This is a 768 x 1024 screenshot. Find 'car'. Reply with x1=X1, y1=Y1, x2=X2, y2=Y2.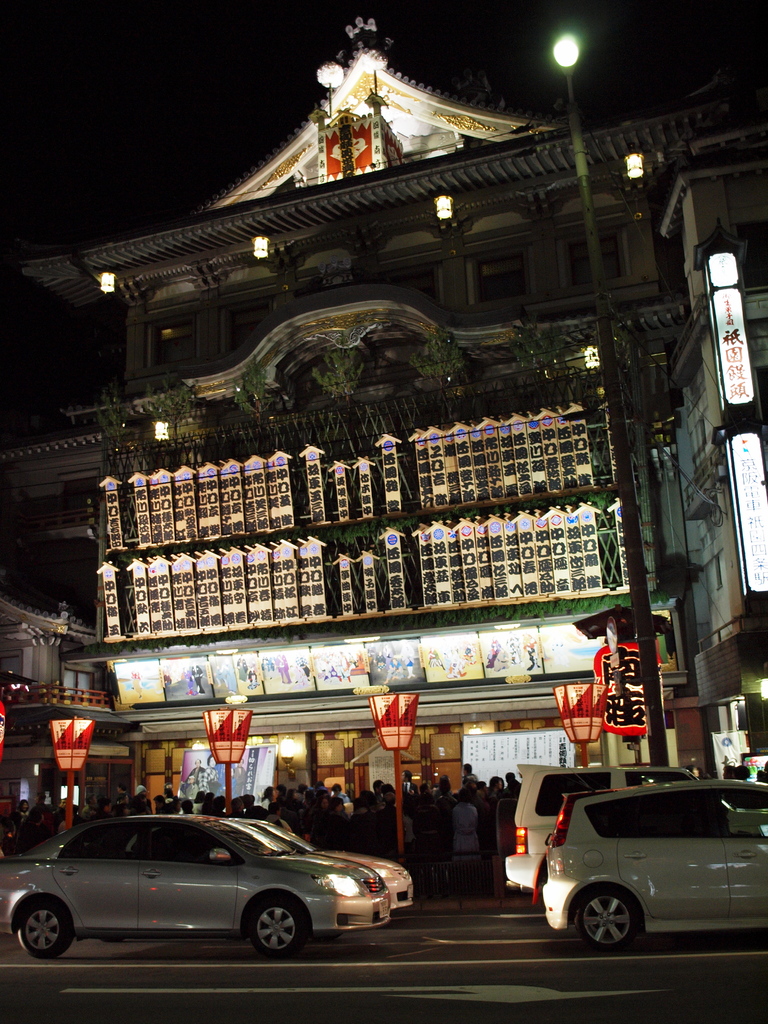
x1=528, y1=767, x2=767, y2=949.
